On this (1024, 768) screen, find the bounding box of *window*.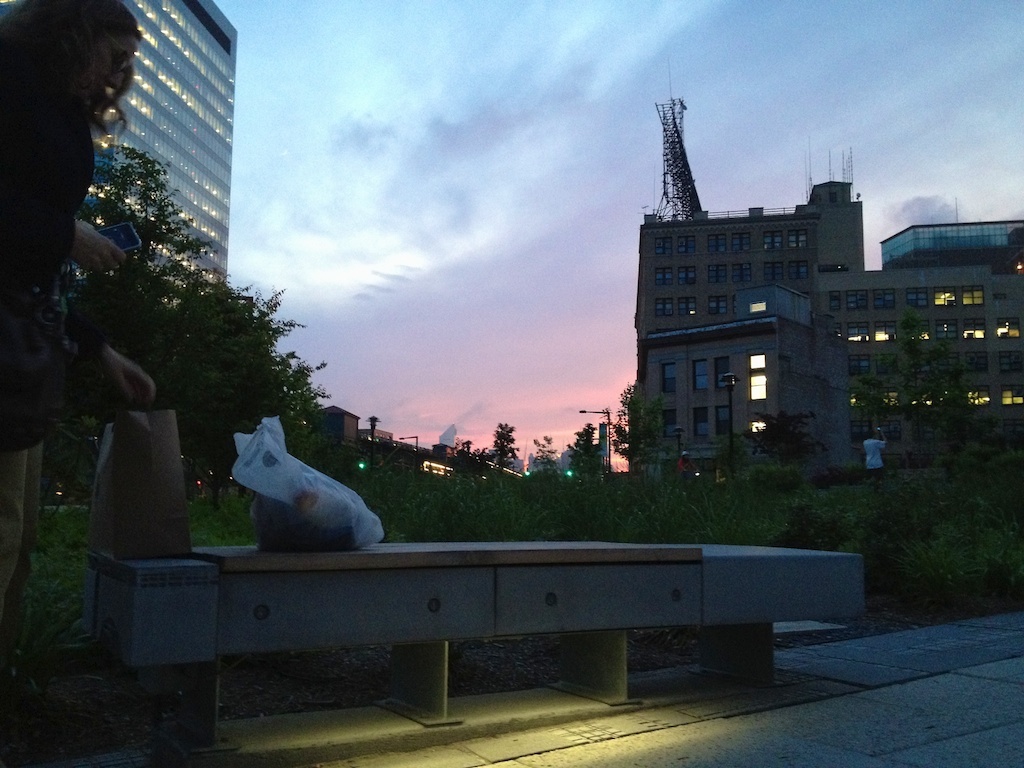
Bounding box: detection(995, 317, 1021, 339).
